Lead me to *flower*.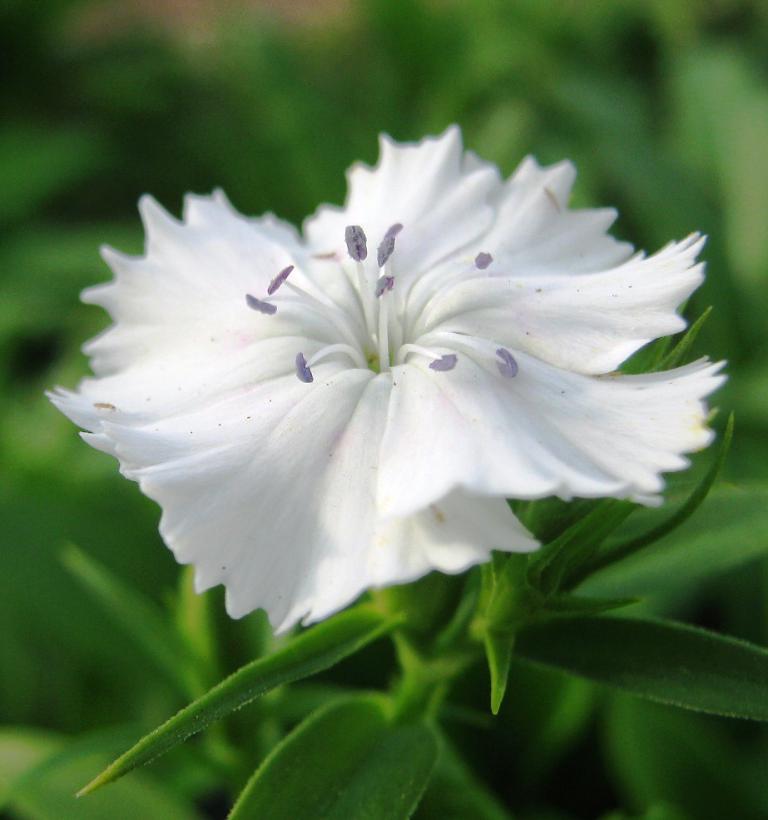
Lead to bbox=(60, 125, 724, 640).
